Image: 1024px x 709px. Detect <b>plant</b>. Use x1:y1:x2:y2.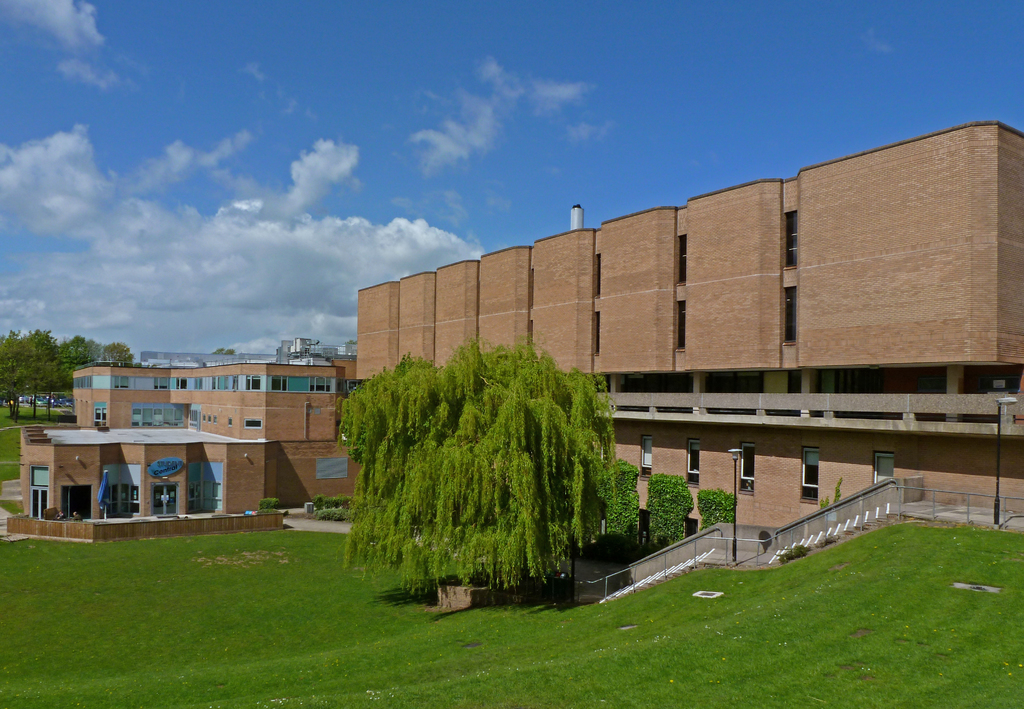
674:485:740:538.
